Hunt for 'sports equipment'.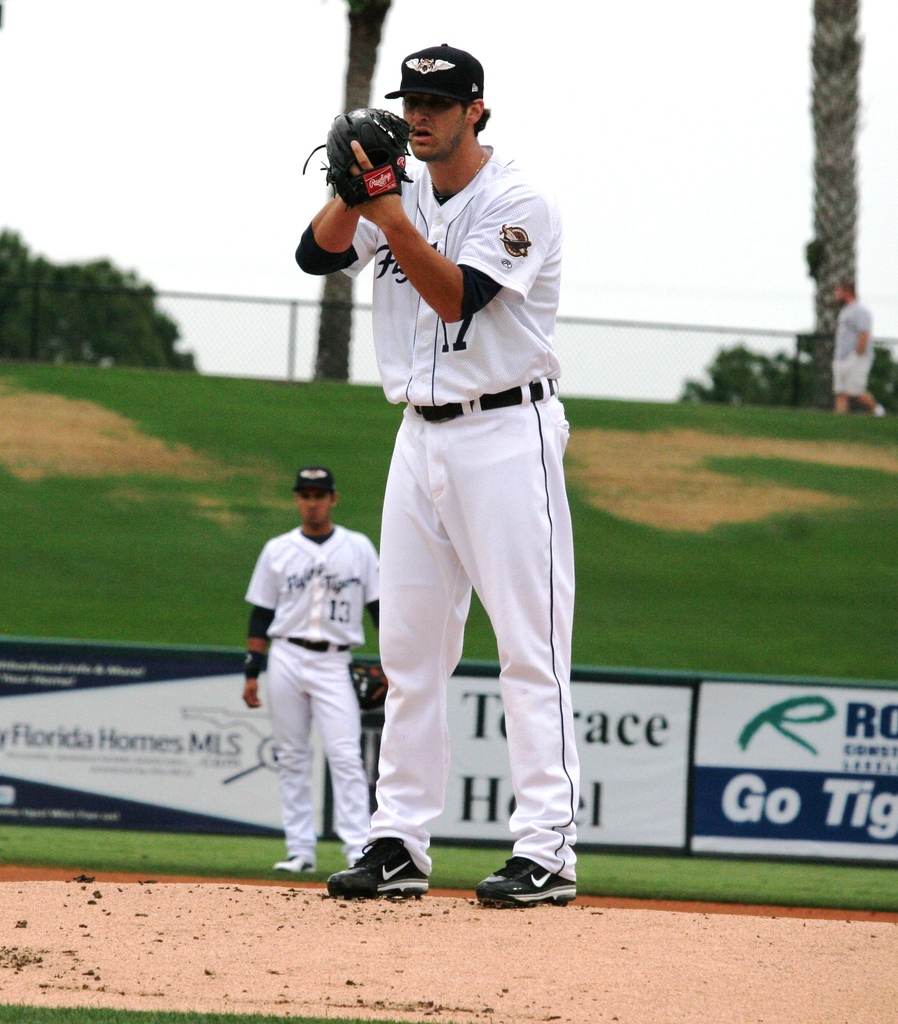
Hunted down at 299 103 412 209.
